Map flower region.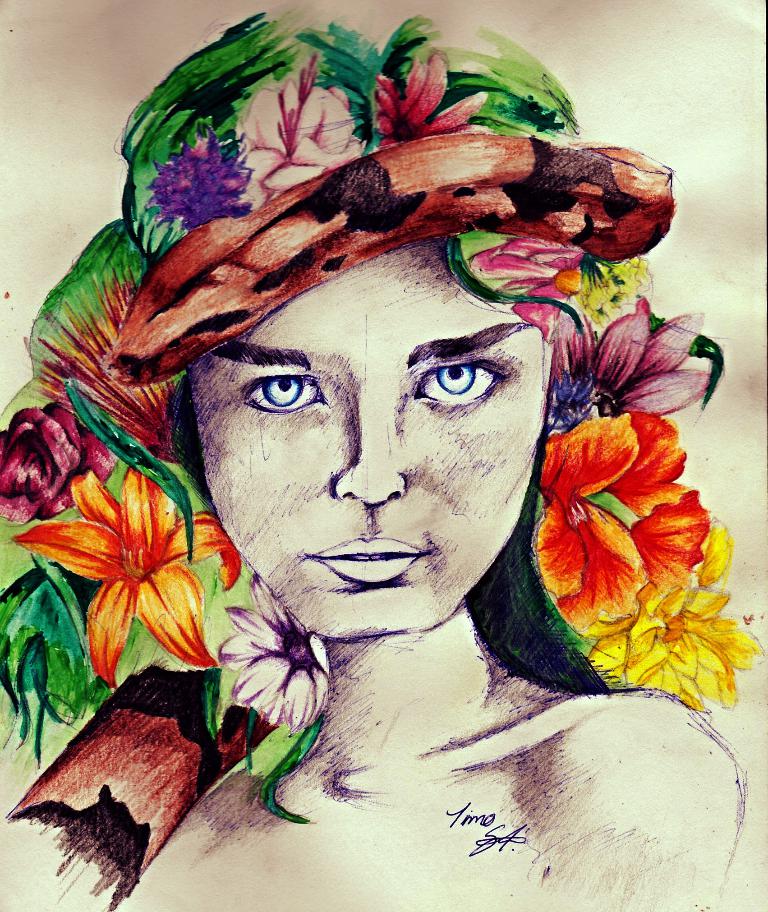
Mapped to (46,469,230,662).
